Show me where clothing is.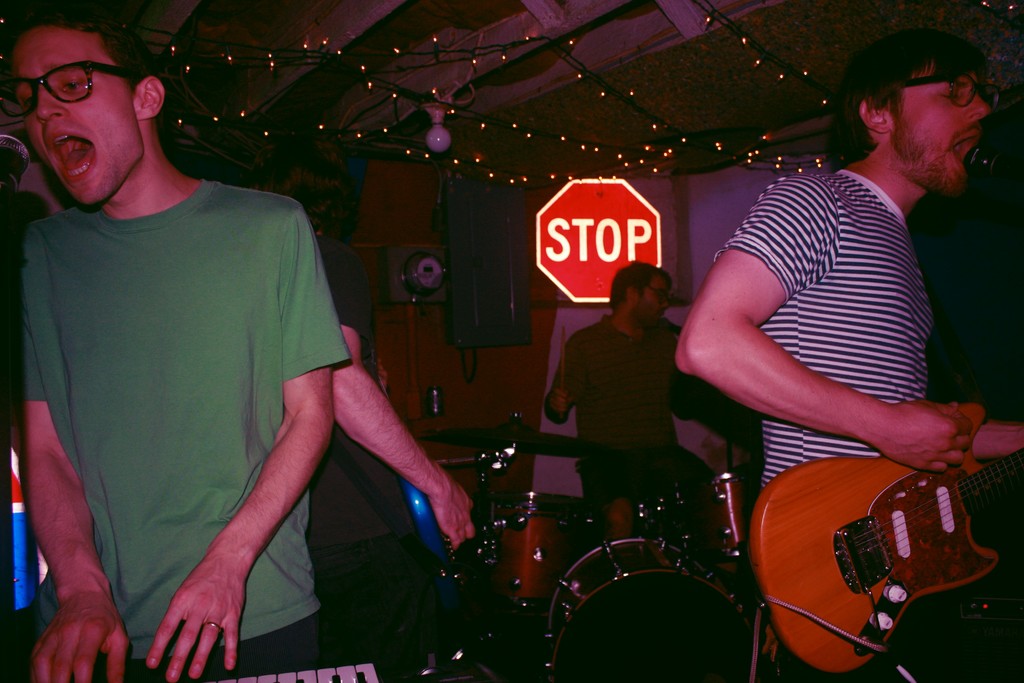
clothing is at (left=548, top=309, right=707, bottom=532).
